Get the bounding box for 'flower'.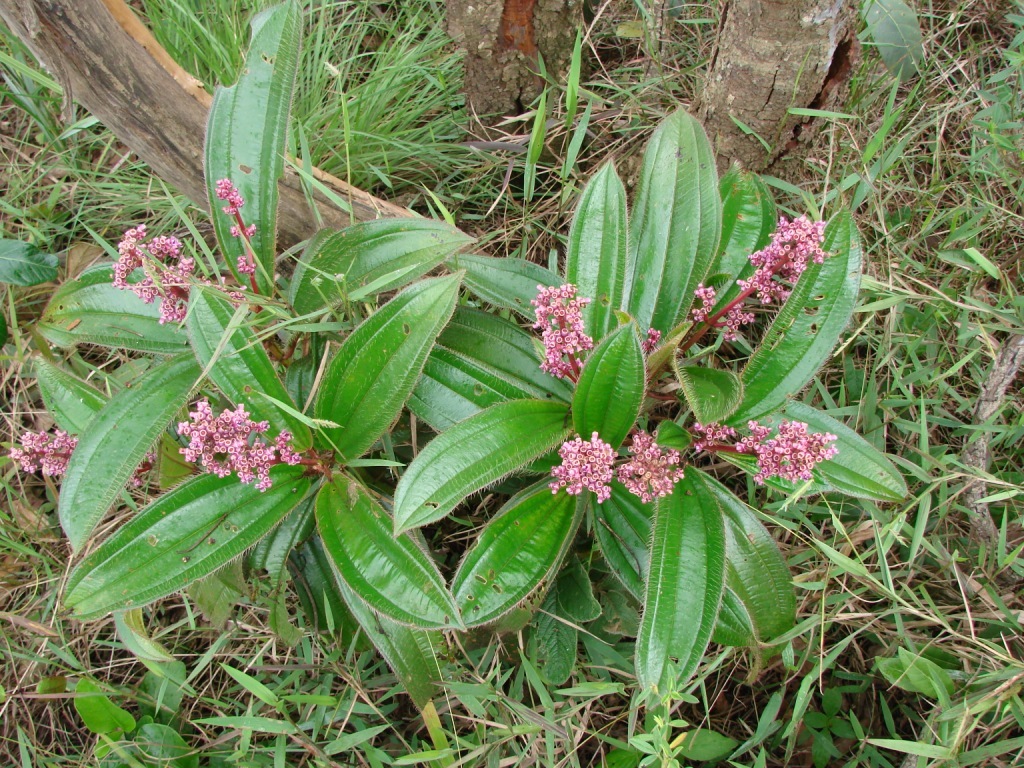
{"left": 551, "top": 427, "right": 638, "bottom": 514}.
